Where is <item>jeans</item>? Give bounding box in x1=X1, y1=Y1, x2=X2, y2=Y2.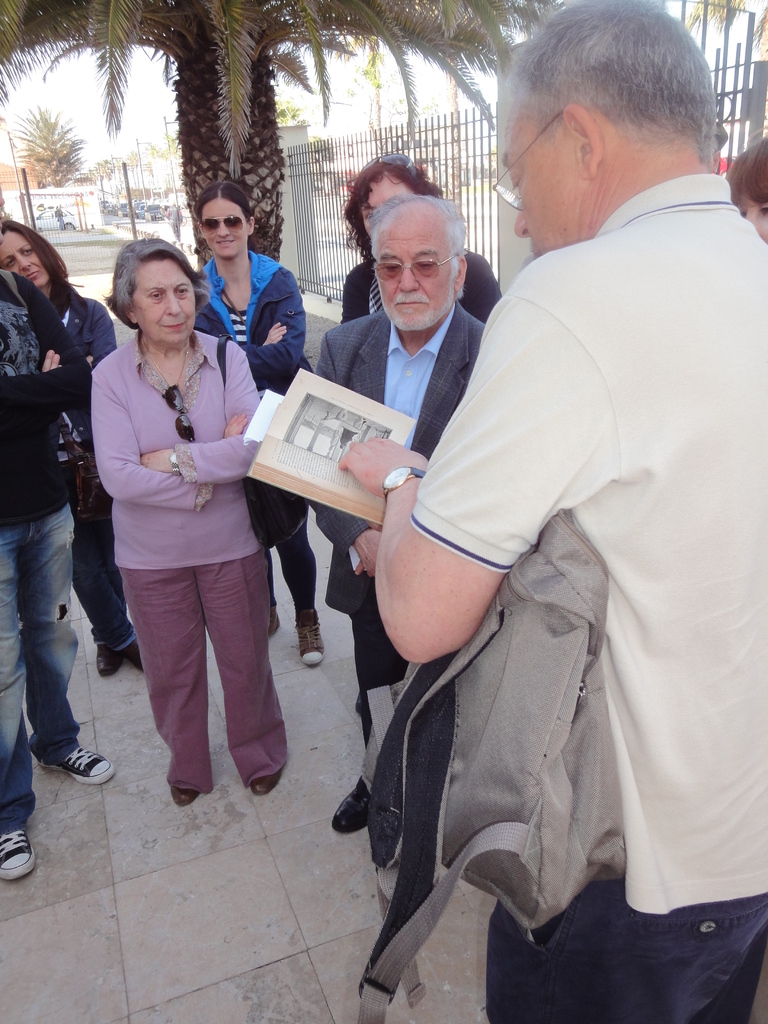
x1=470, y1=892, x2=765, y2=1023.
